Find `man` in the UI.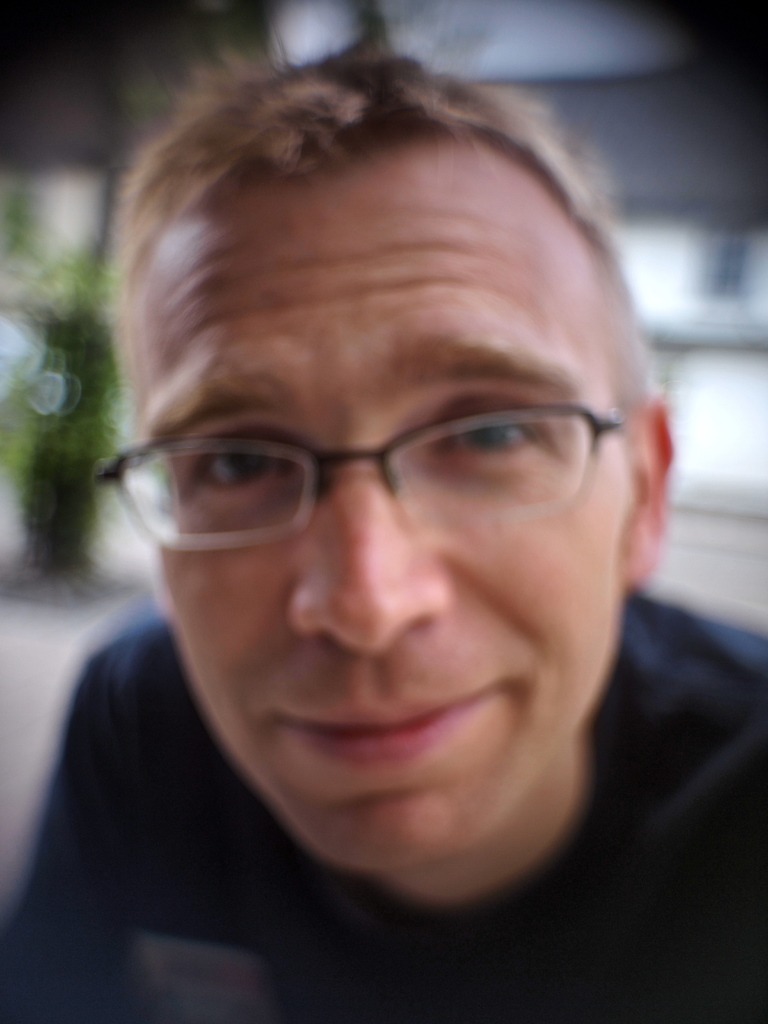
UI element at {"x1": 0, "y1": 42, "x2": 767, "y2": 1019}.
